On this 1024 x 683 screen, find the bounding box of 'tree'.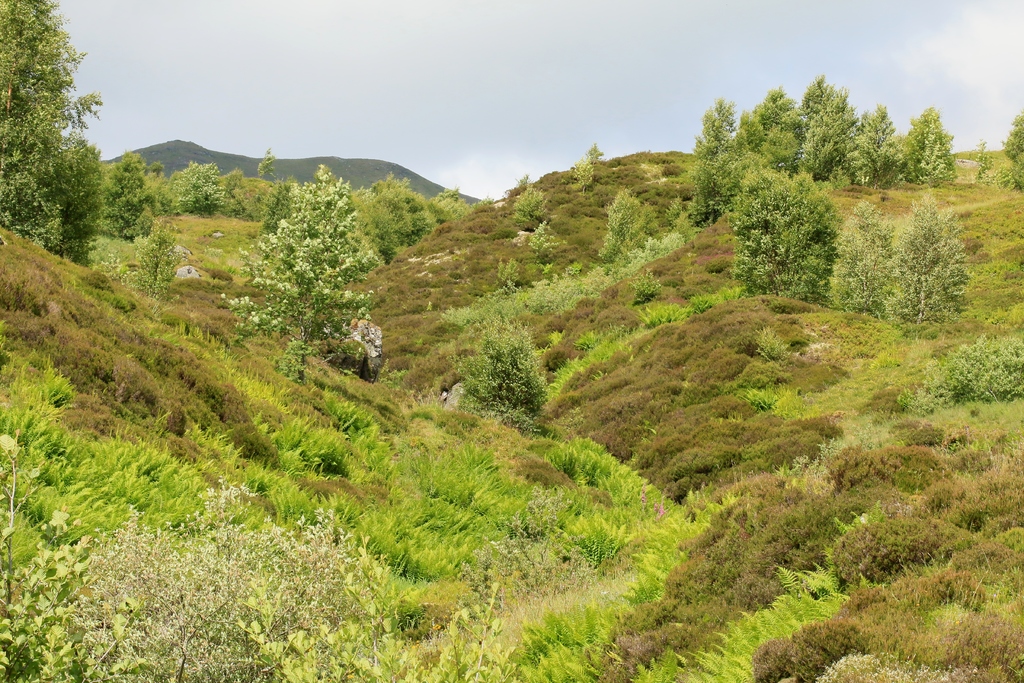
Bounding box: l=0, t=0, r=110, b=266.
